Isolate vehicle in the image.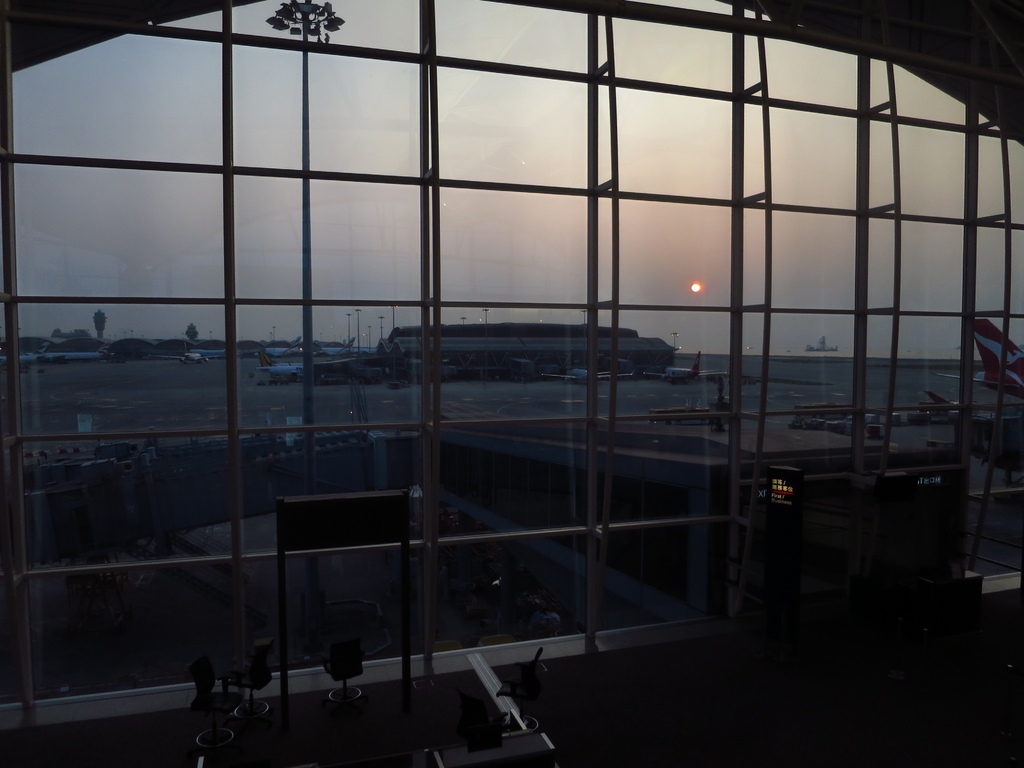
Isolated region: [920,388,962,410].
